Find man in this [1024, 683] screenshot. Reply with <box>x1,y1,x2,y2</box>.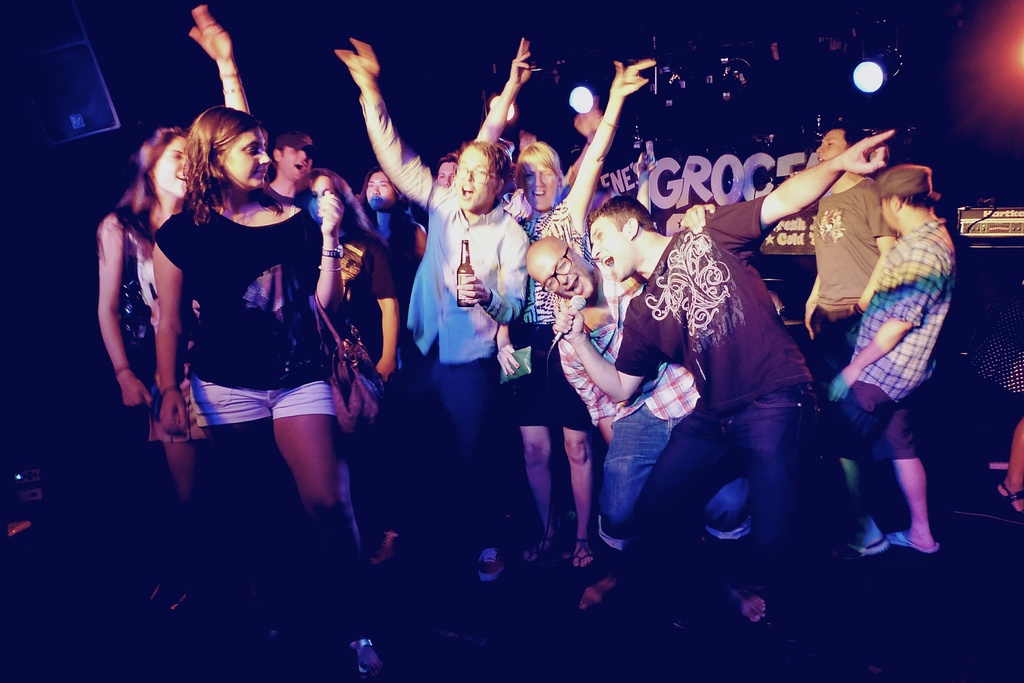
<box>257,128,321,210</box>.
